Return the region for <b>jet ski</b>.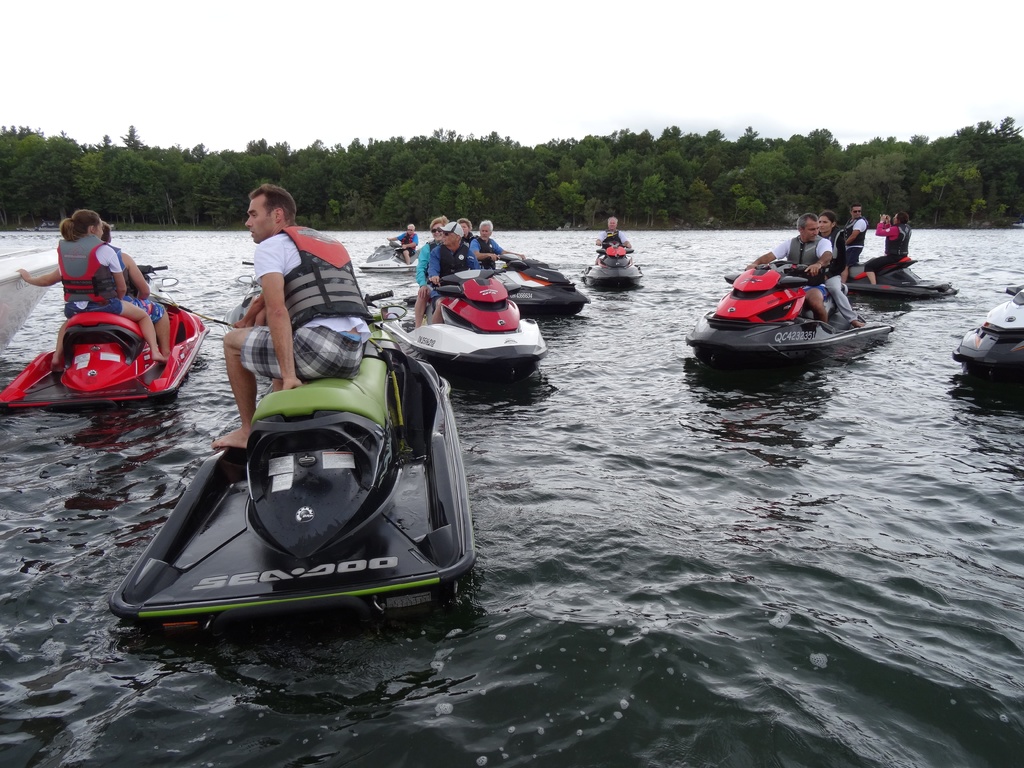
[404, 260, 543, 379].
